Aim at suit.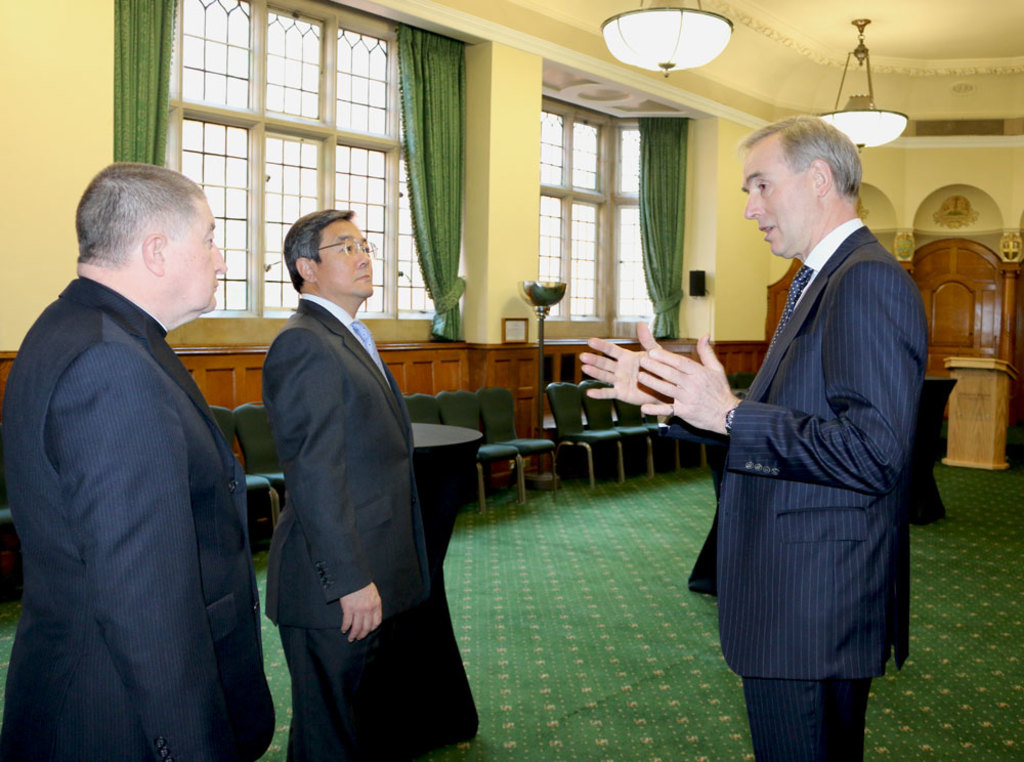
Aimed at <region>711, 129, 941, 761</region>.
